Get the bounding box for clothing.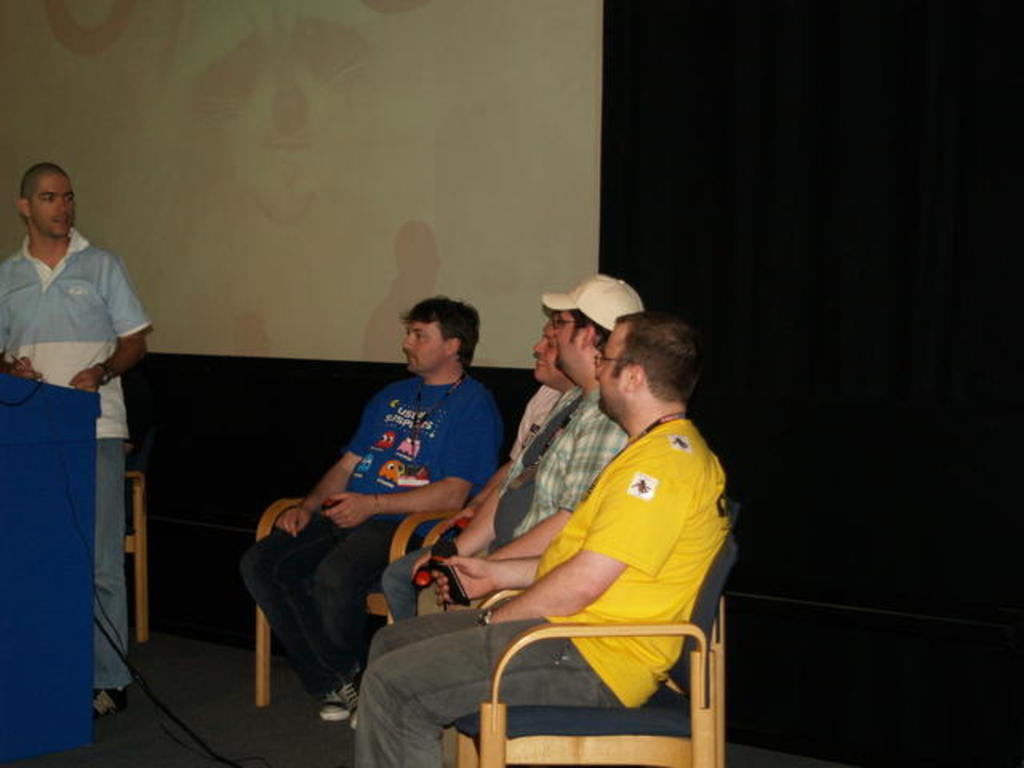
230 368 499 696.
